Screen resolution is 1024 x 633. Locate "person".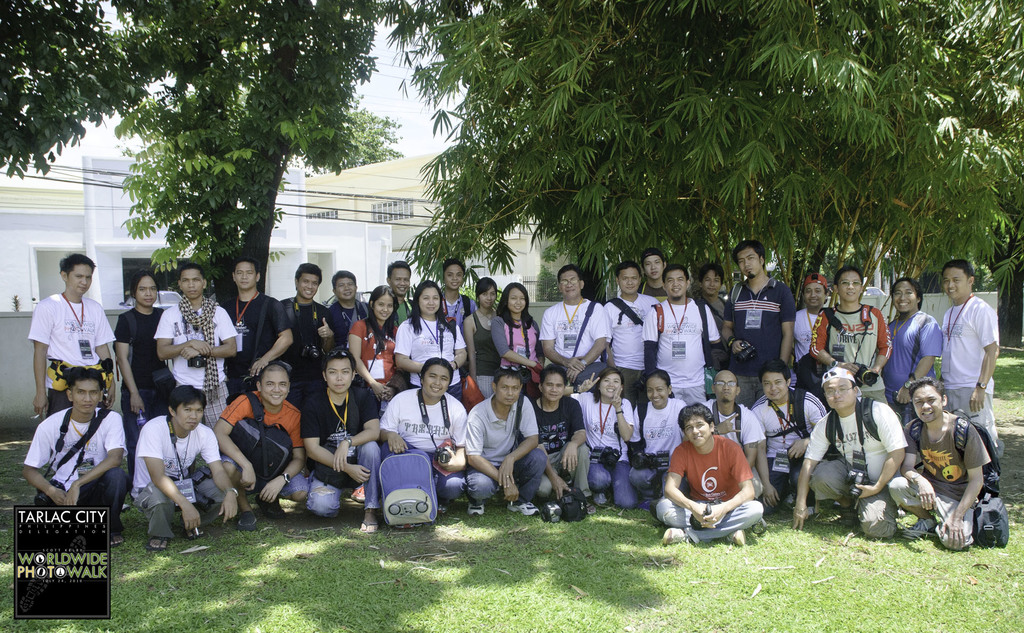
567:366:636:506.
